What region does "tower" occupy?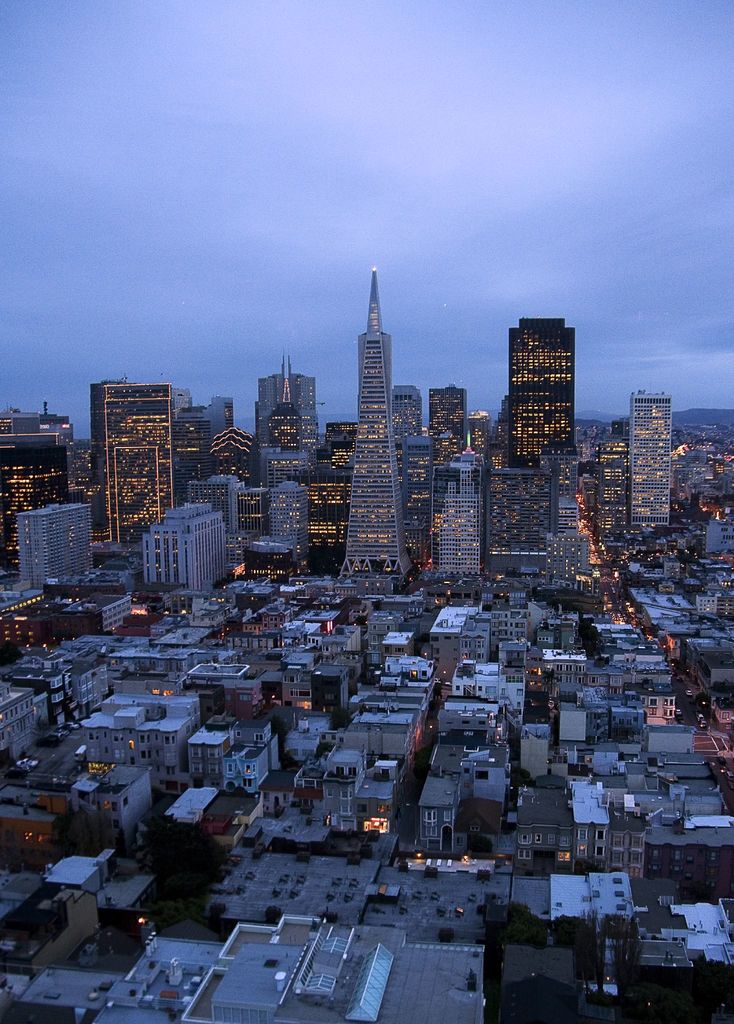
left=241, top=488, right=264, bottom=559.
